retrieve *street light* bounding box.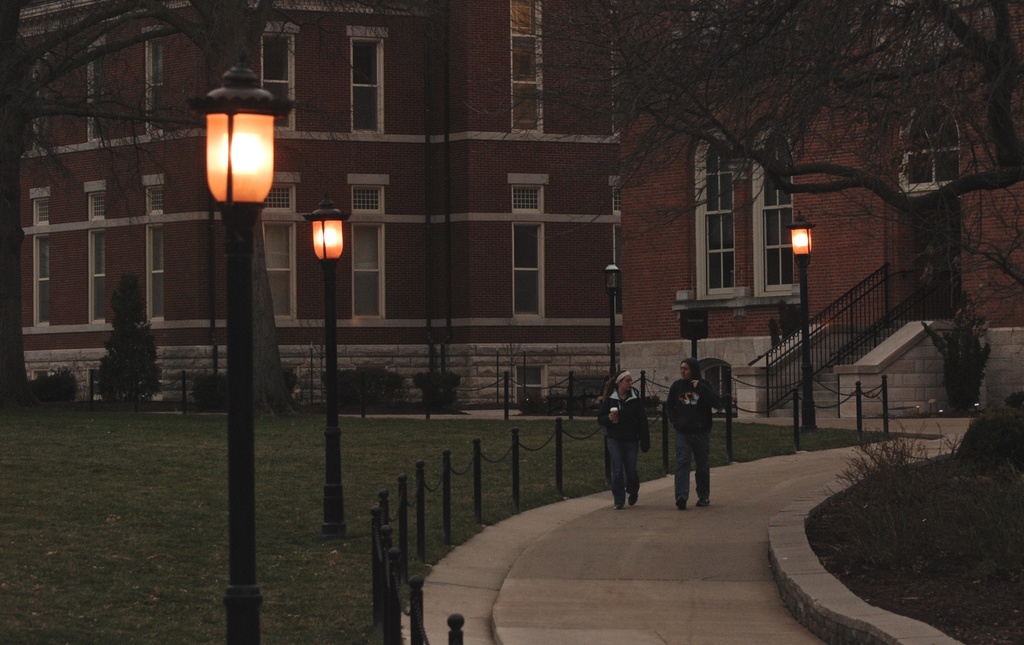
Bounding box: <box>783,213,820,427</box>.
